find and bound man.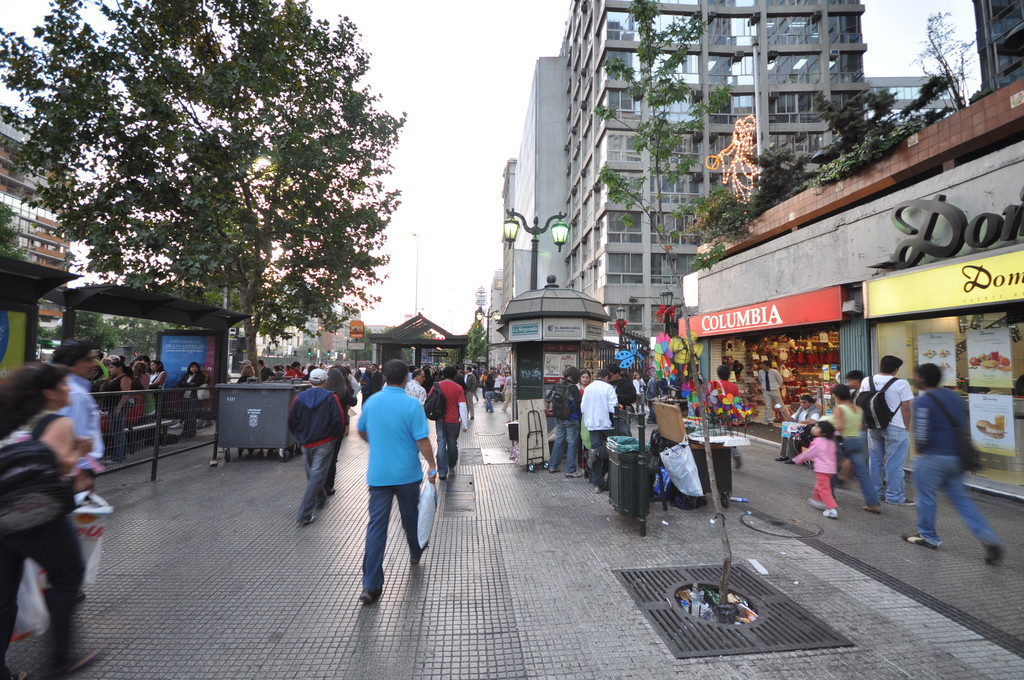
Bound: [left=454, top=366, right=467, bottom=389].
